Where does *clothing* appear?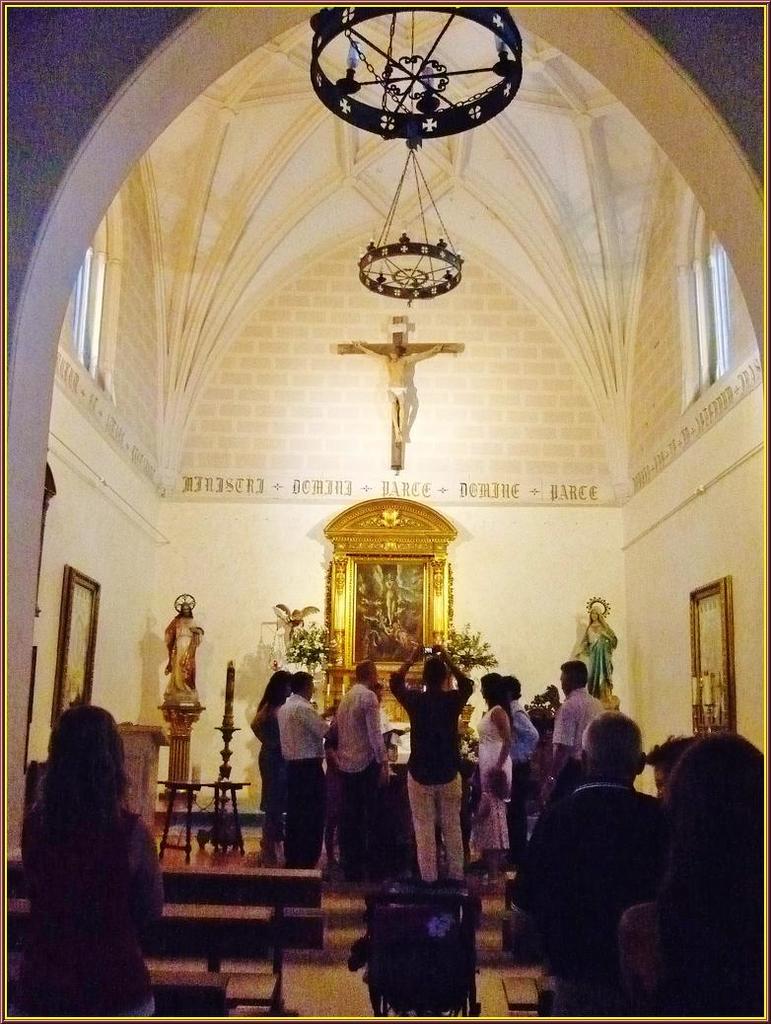
Appears at [27,794,155,1011].
